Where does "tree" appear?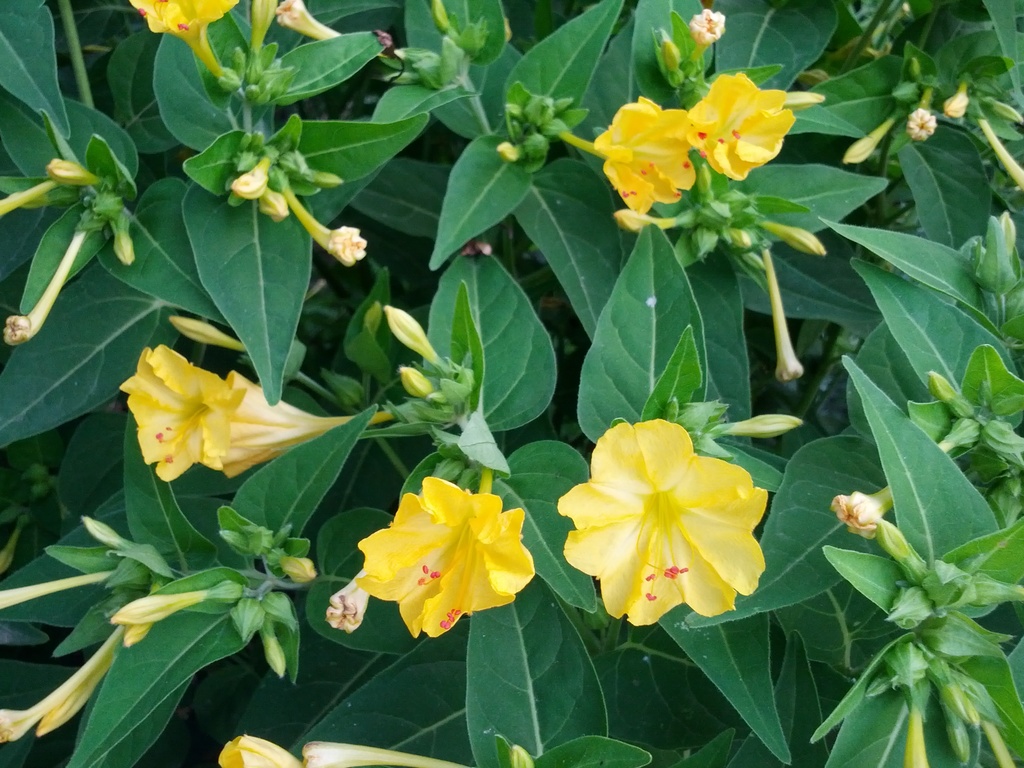
Appears at (0,0,1023,767).
